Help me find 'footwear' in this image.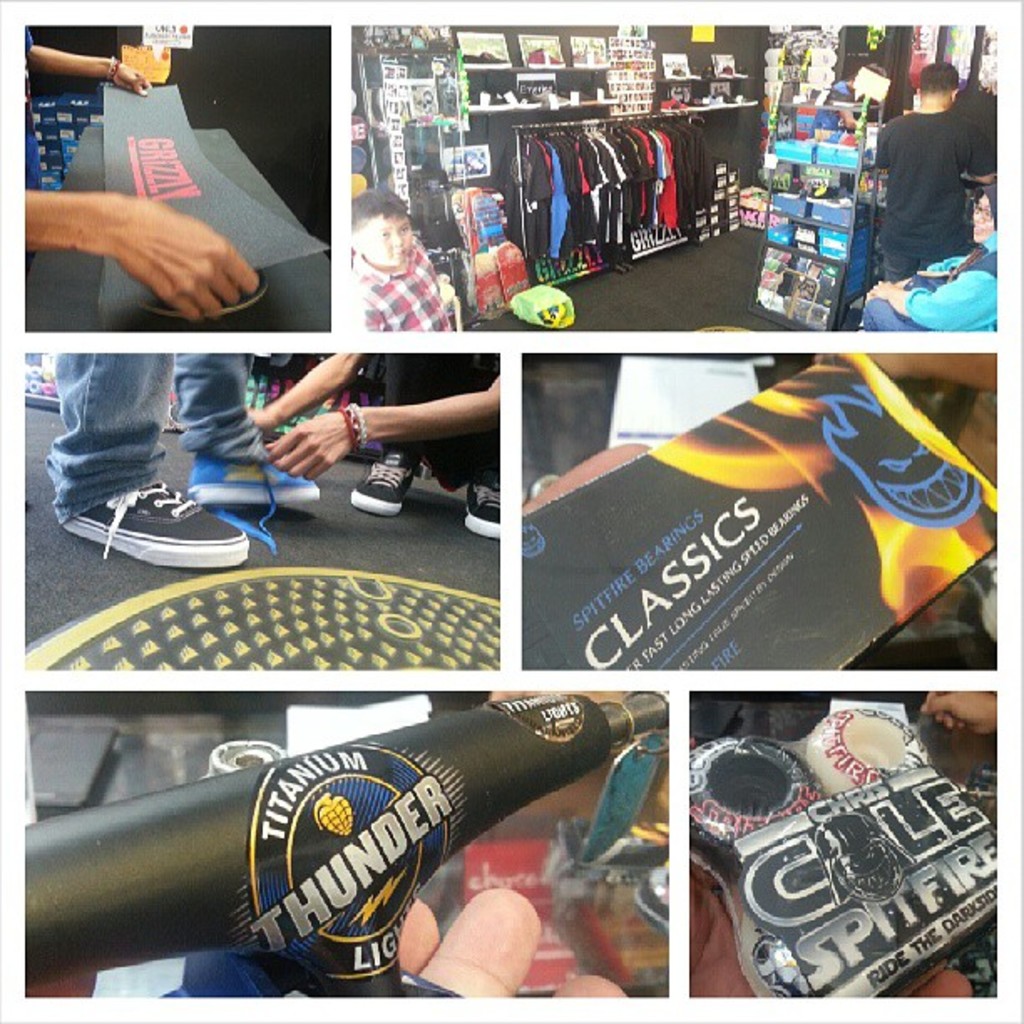
Found it: 462,480,500,539.
